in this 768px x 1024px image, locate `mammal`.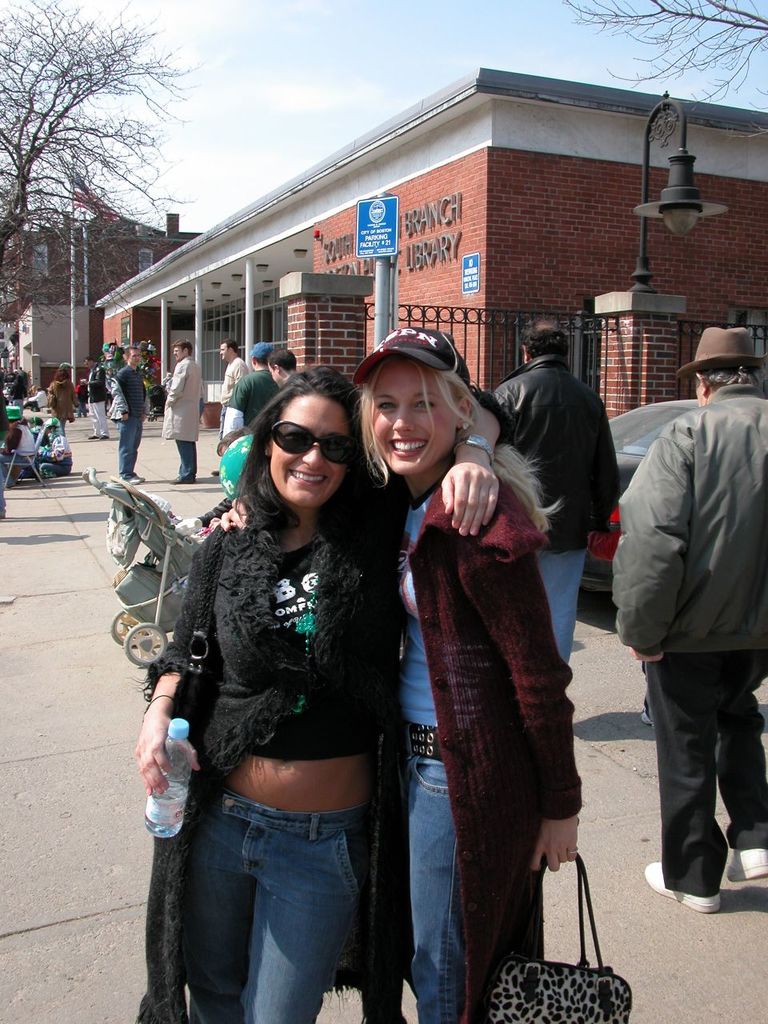
Bounding box: bbox(264, 341, 299, 383).
